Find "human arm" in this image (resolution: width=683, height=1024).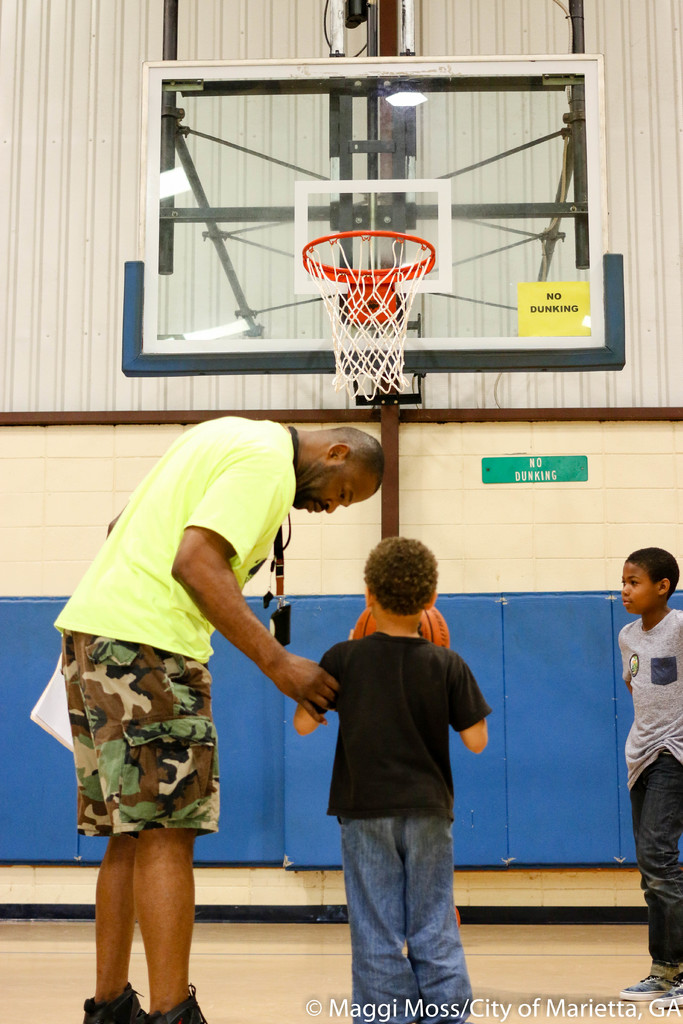
<region>445, 652, 500, 724</region>.
